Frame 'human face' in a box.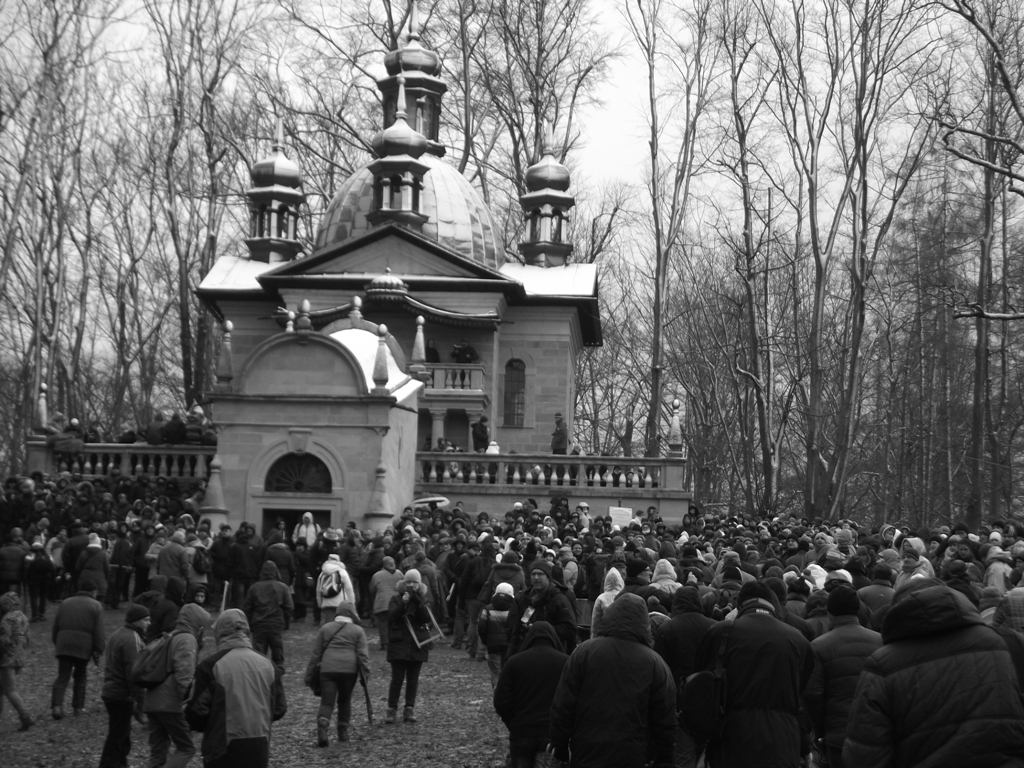
<bbox>99, 514, 101, 515</bbox>.
